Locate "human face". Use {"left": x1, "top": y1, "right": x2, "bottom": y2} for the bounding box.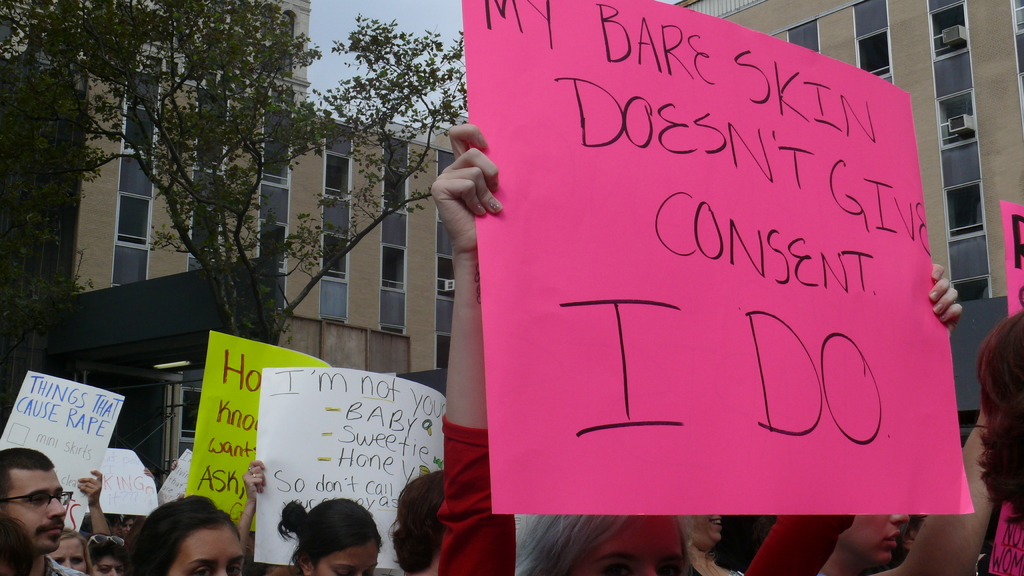
{"left": 838, "top": 508, "right": 902, "bottom": 559}.
